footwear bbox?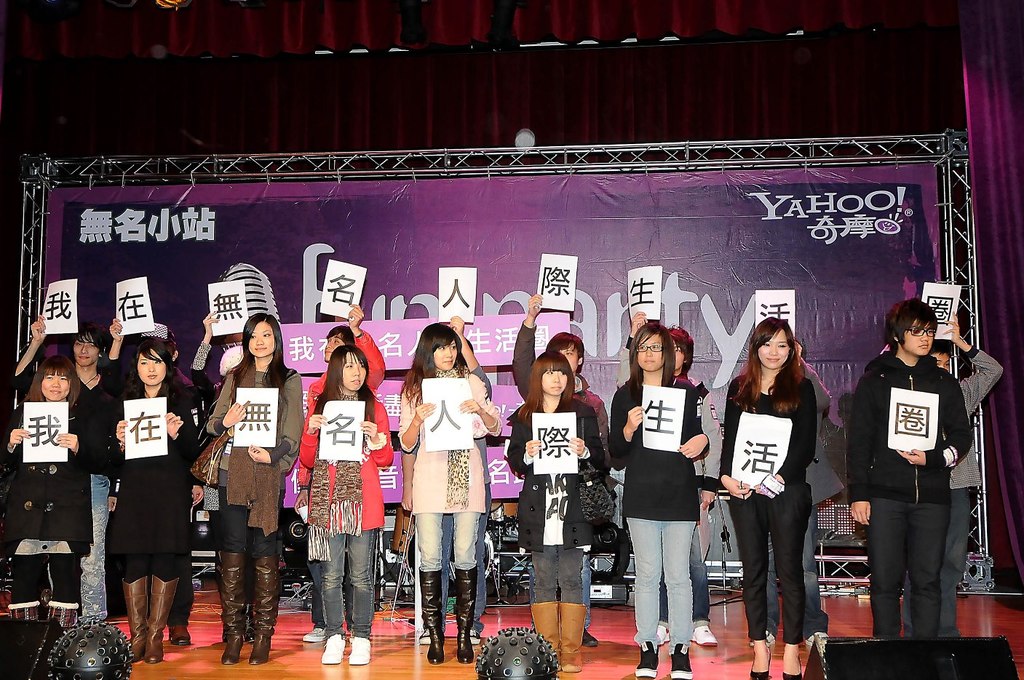
213, 551, 242, 663
